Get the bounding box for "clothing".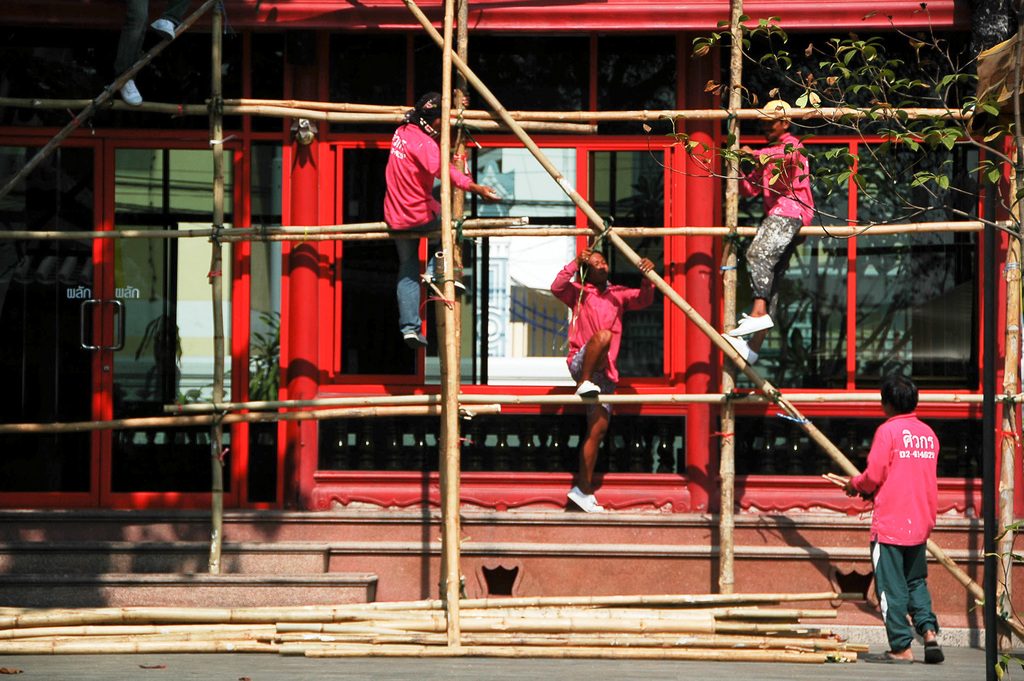
<region>378, 121, 453, 327</region>.
